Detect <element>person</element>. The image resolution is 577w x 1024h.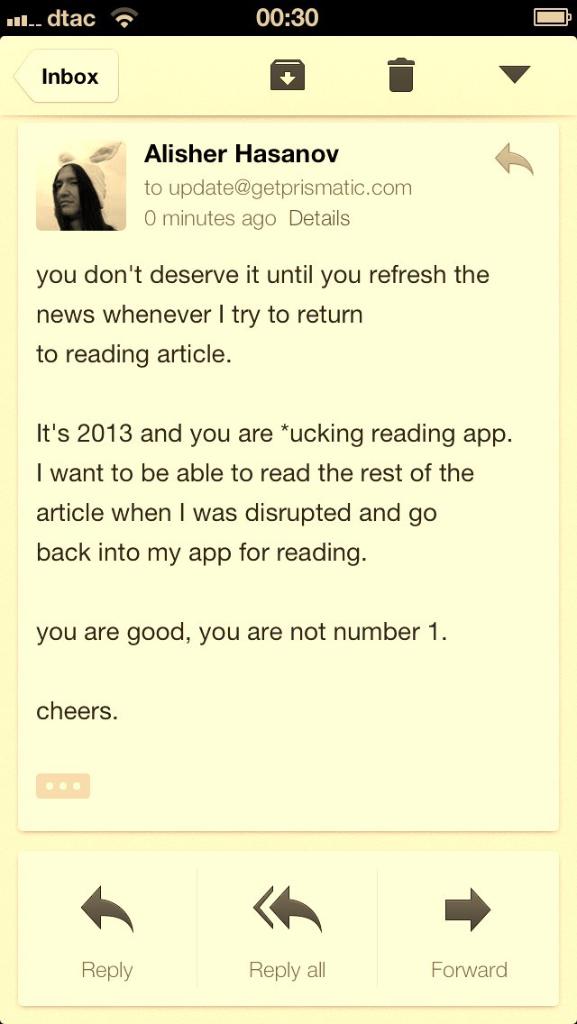
BBox(50, 155, 123, 234).
